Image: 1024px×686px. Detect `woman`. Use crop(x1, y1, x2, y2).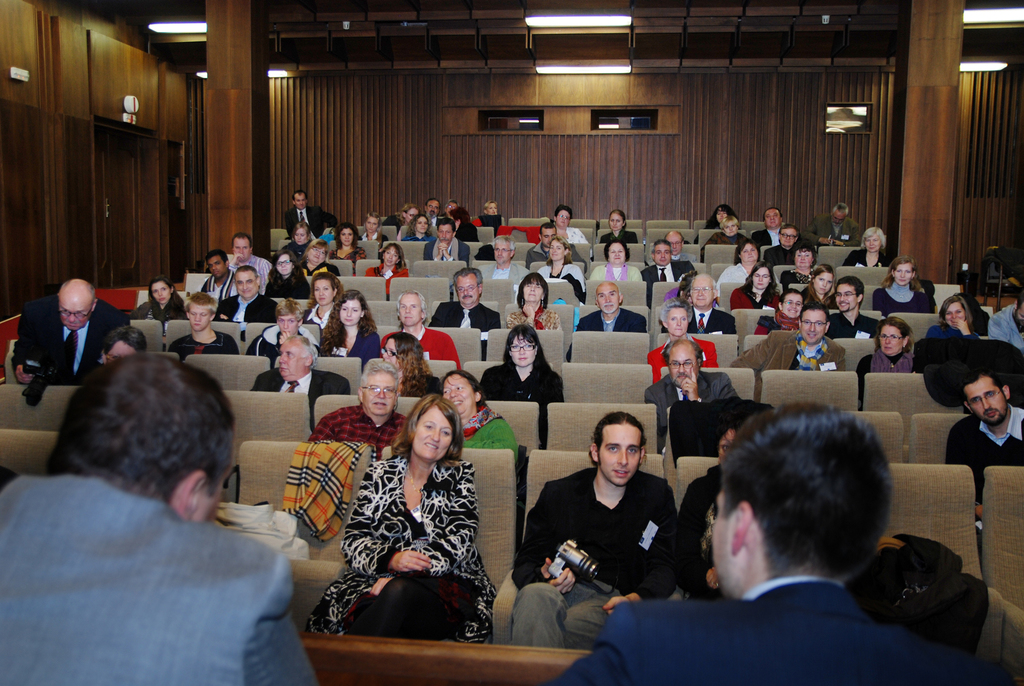
crop(719, 245, 766, 311).
